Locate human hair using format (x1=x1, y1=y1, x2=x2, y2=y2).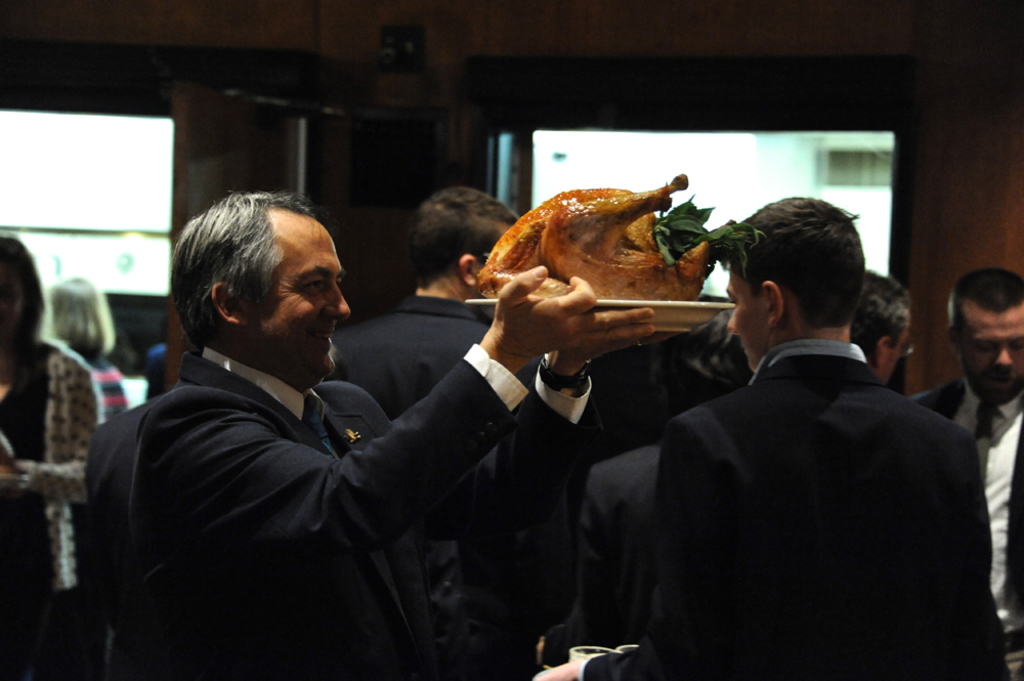
(x1=2, y1=237, x2=42, y2=346).
